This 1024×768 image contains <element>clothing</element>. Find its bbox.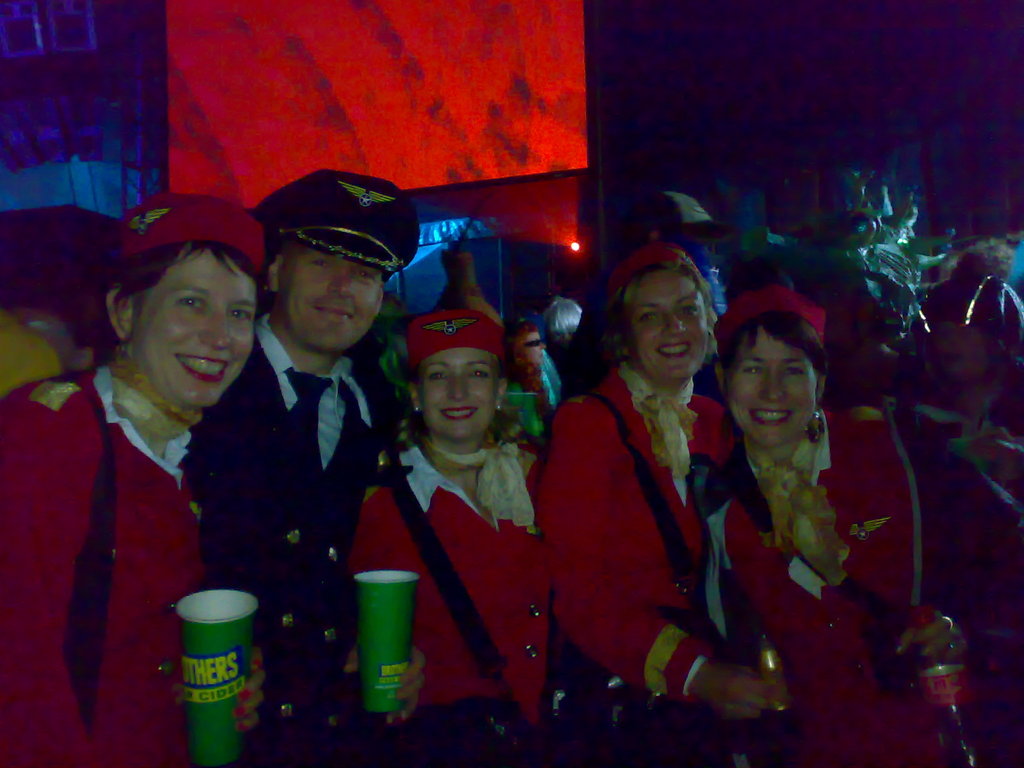
locate(0, 352, 218, 767).
